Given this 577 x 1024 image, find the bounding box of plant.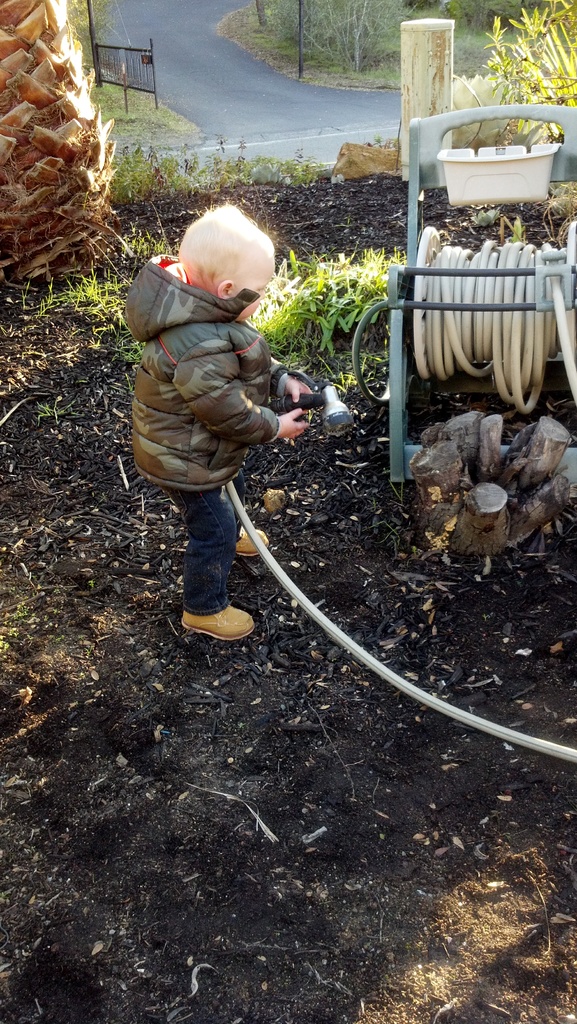
x1=360 y1=518 x2=402 y2=557.
